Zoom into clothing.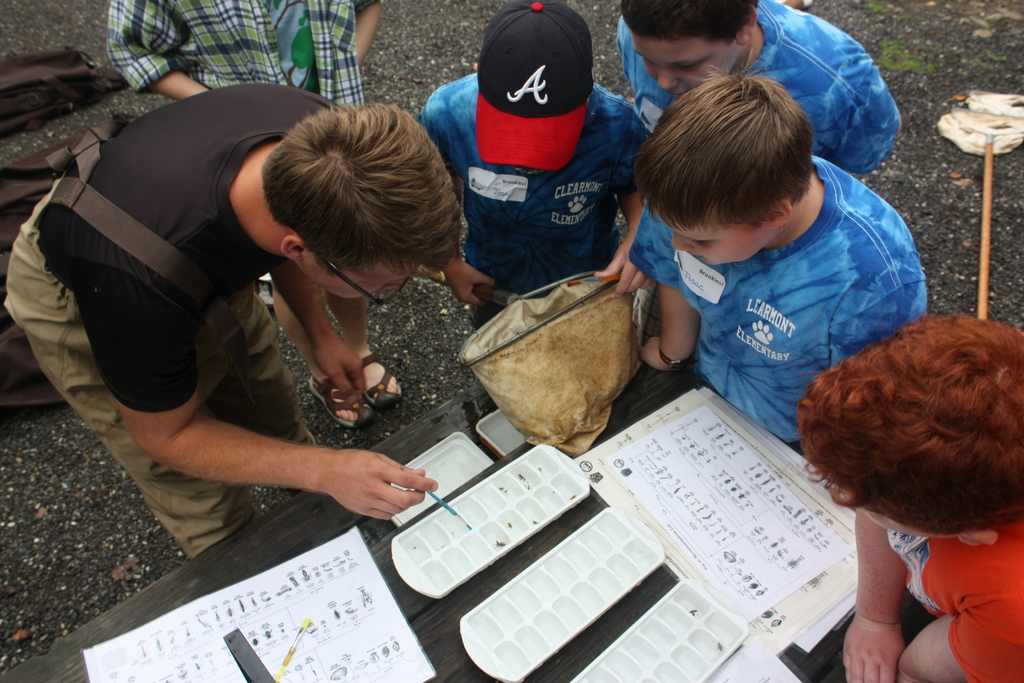
Zoom target: region(646, 150, 927, 445).
